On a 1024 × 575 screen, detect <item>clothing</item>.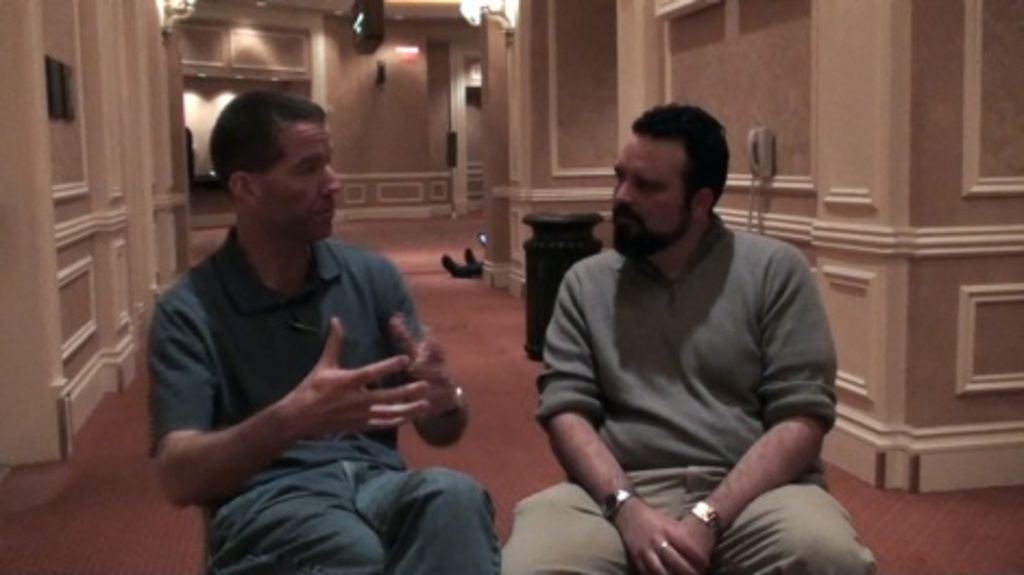
(525, 163, 848, 553).
